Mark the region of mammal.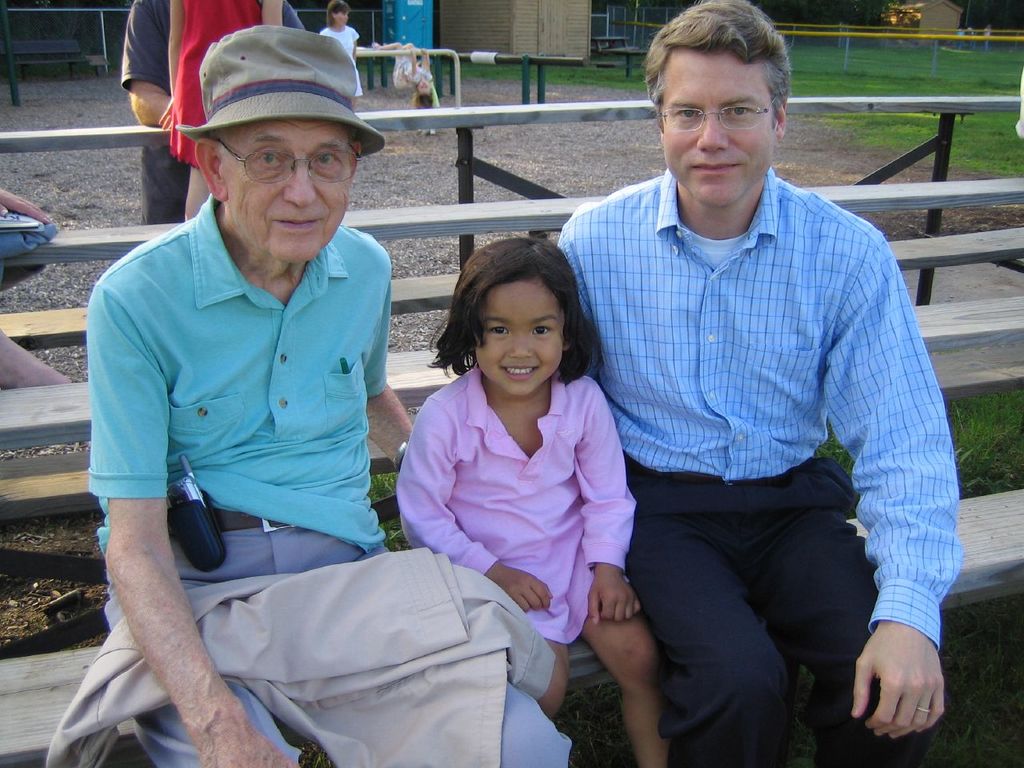
Region: 398, 234, 672, 767.
